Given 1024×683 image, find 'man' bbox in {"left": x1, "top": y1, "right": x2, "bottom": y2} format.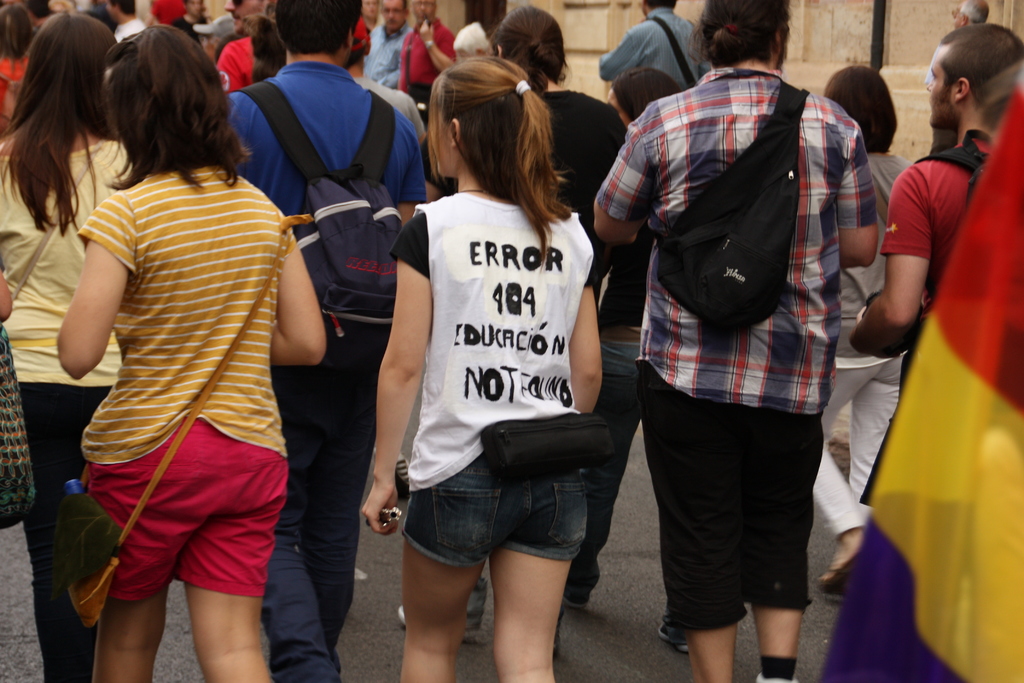
{"left": 582, "top": 0, "right": 718, "bottom": 96}.
